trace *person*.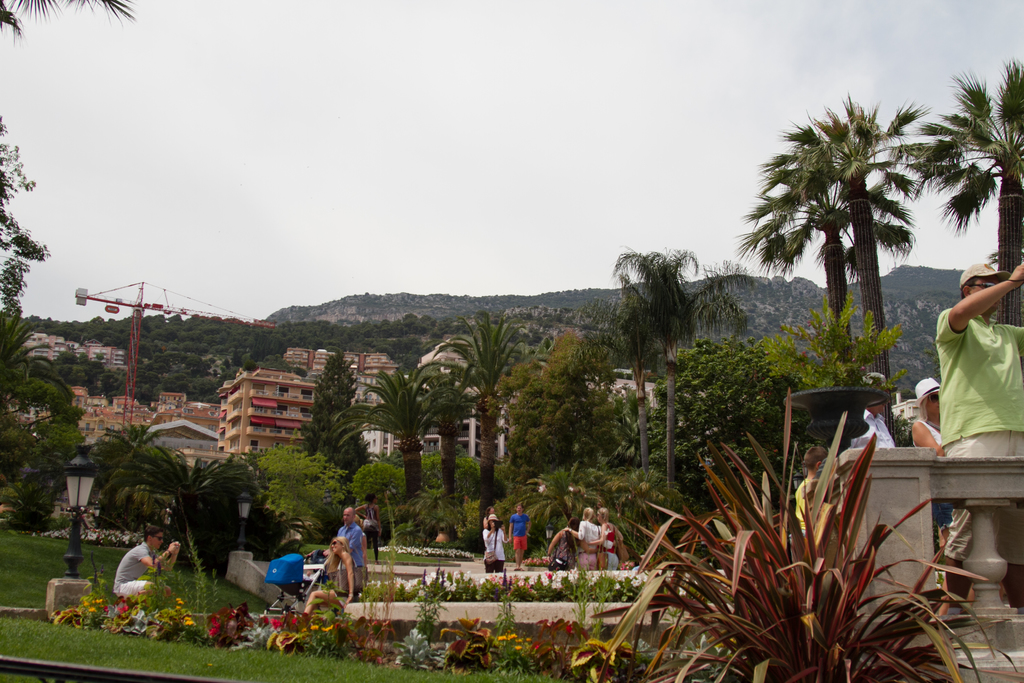
Traced to l=566, t=504, r=606, b=570.
